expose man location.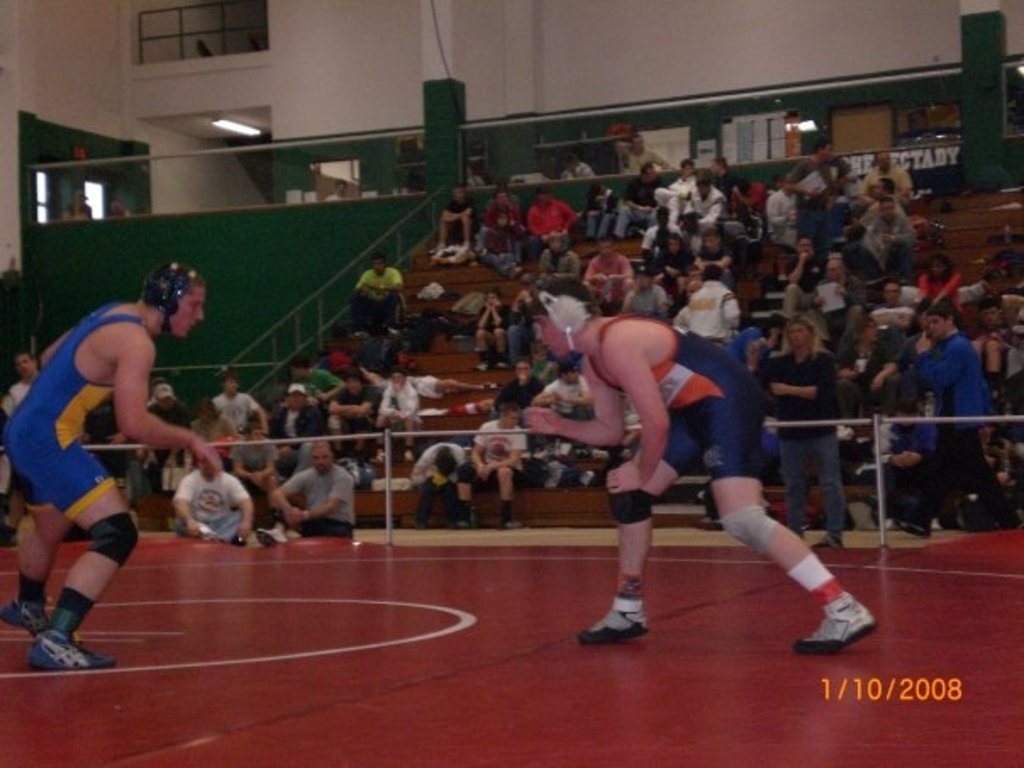
Exposed at bbox(431, 181, 488, 263).
